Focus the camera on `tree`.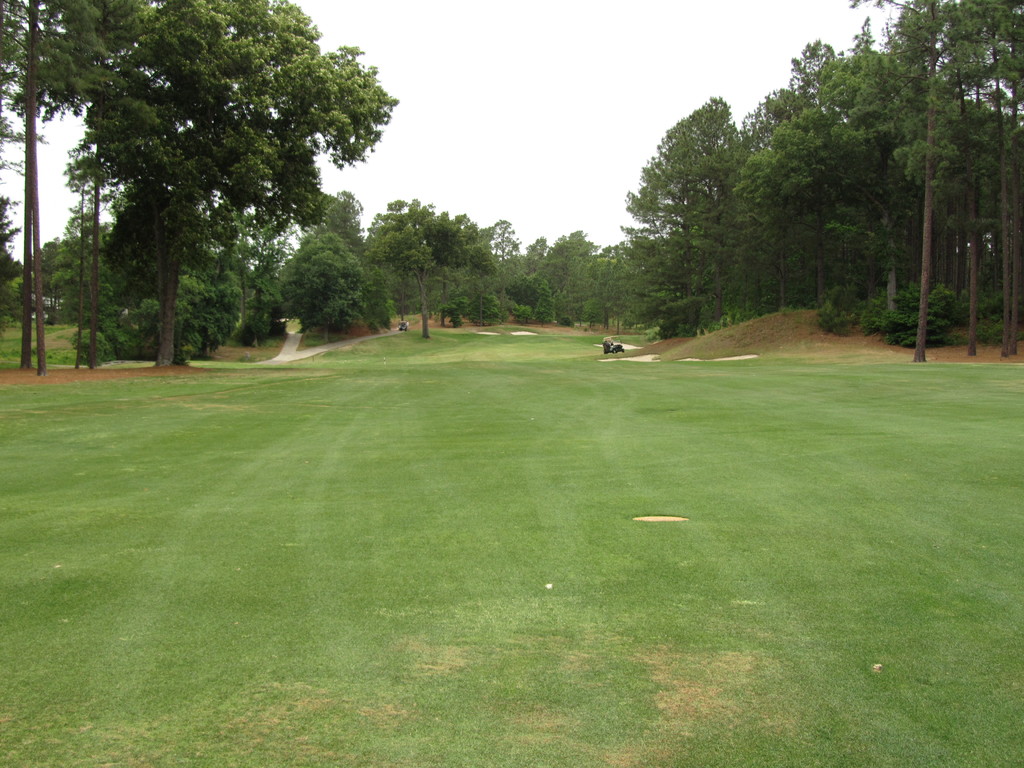
Focus region: 613/86/755/343.
